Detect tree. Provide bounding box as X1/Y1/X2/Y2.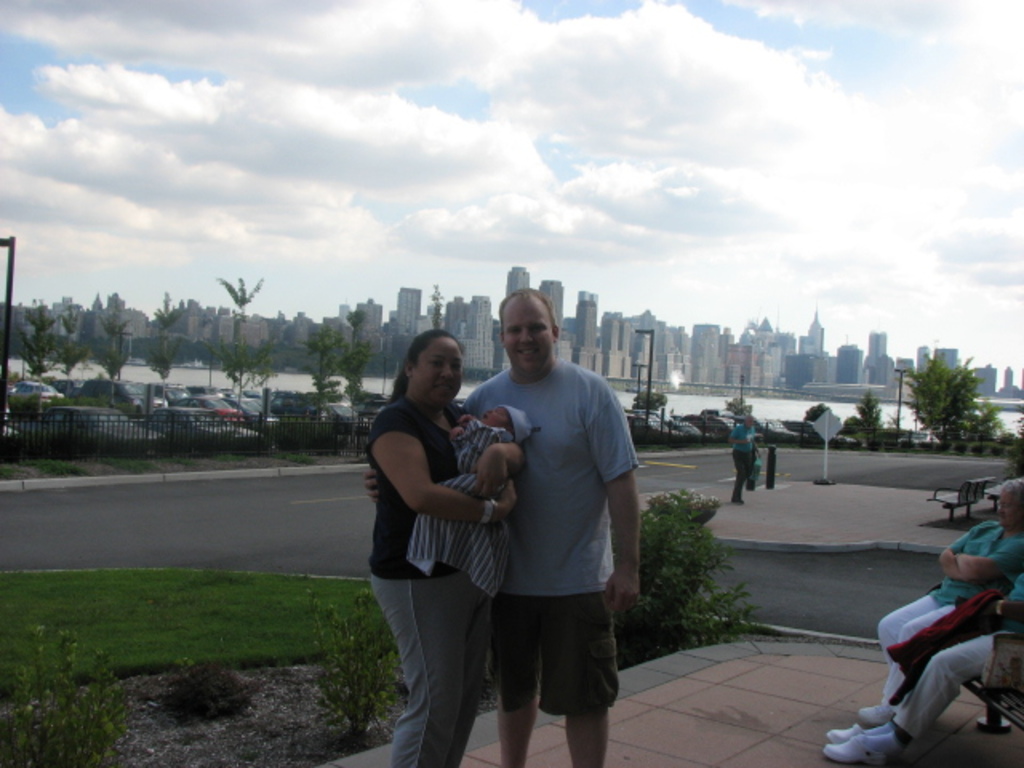
152/296/179/410.
